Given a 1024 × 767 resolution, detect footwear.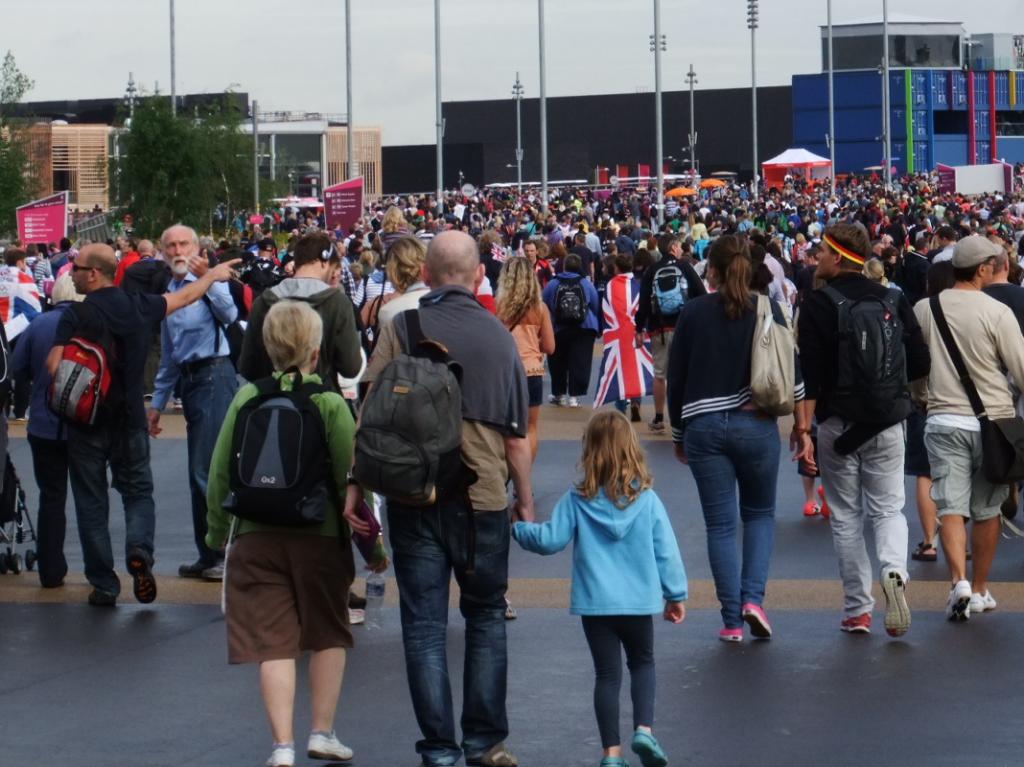
crop(967, 589, 994, 612).
